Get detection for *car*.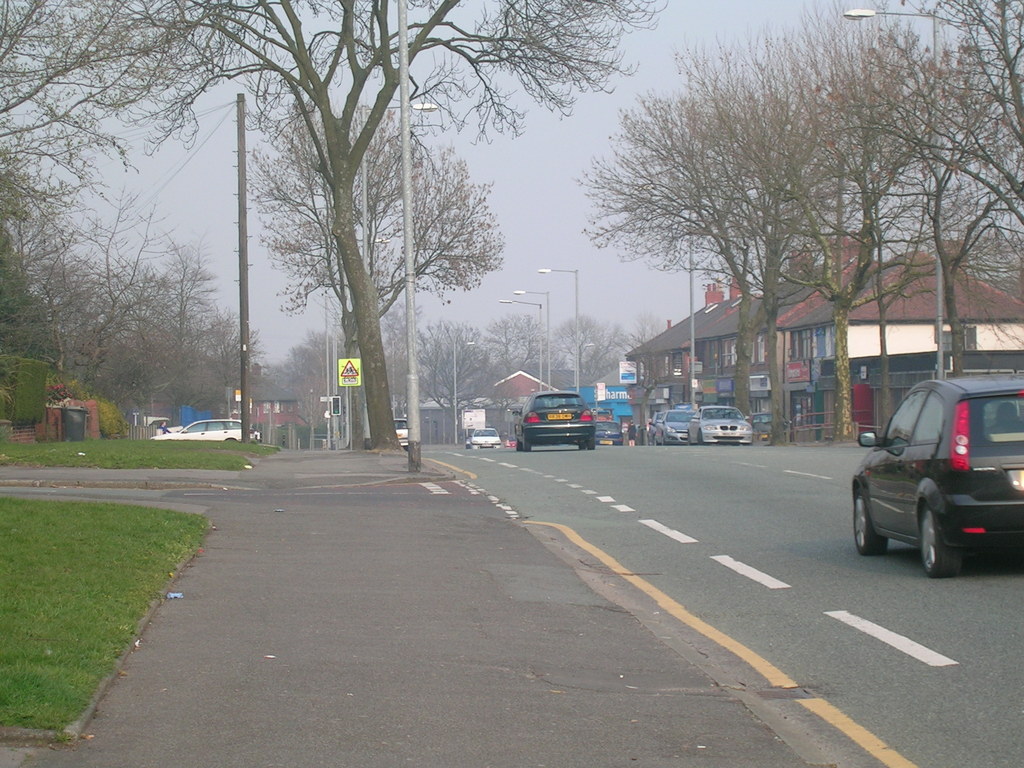
Detection: 592/422/620/445.
